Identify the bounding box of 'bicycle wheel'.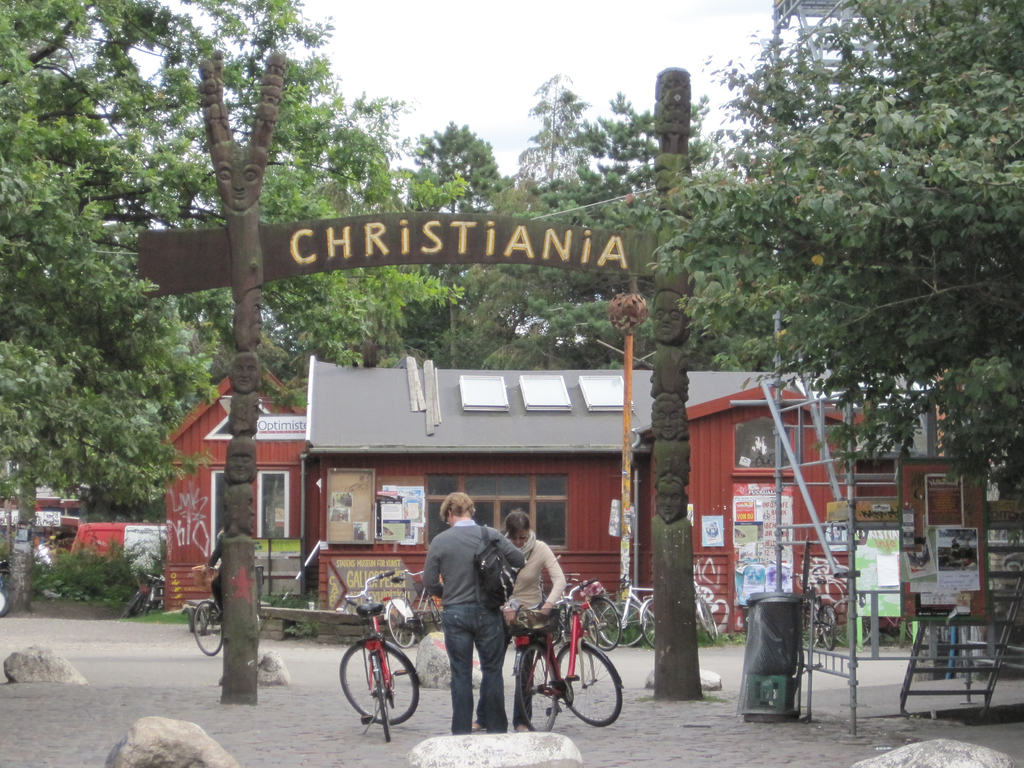
region(696, 596, 717, 639).
